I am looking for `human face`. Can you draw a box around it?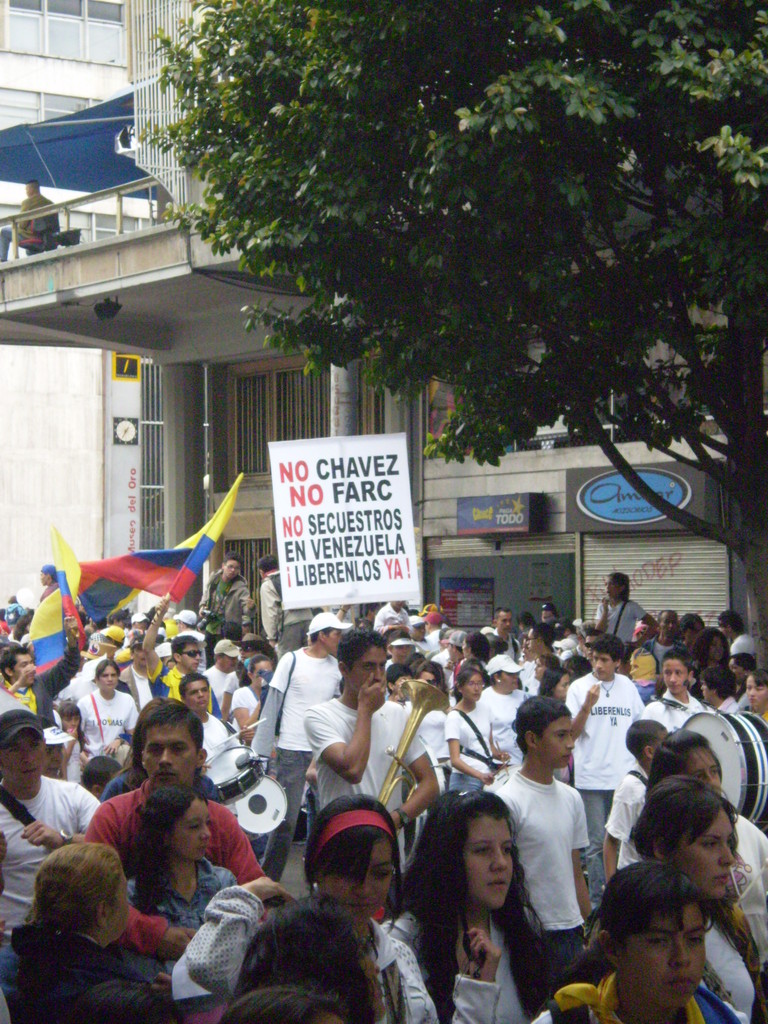
Sure, the bounding box is bbox(255, 661, 273, 691).
